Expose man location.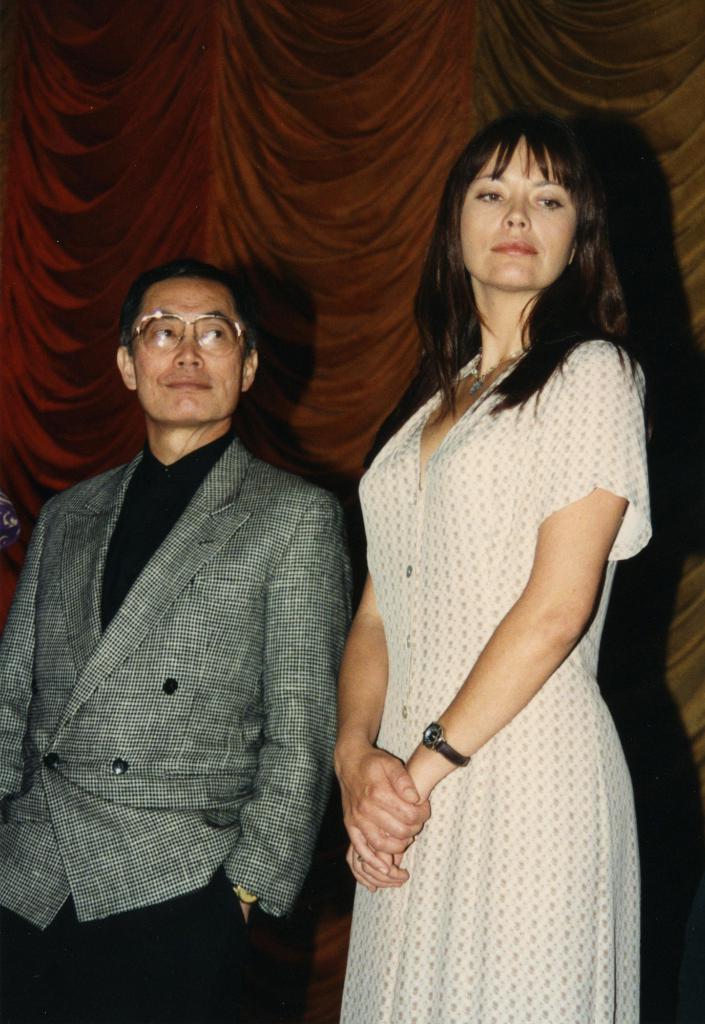
Exposed at 4/259/358/1023.
